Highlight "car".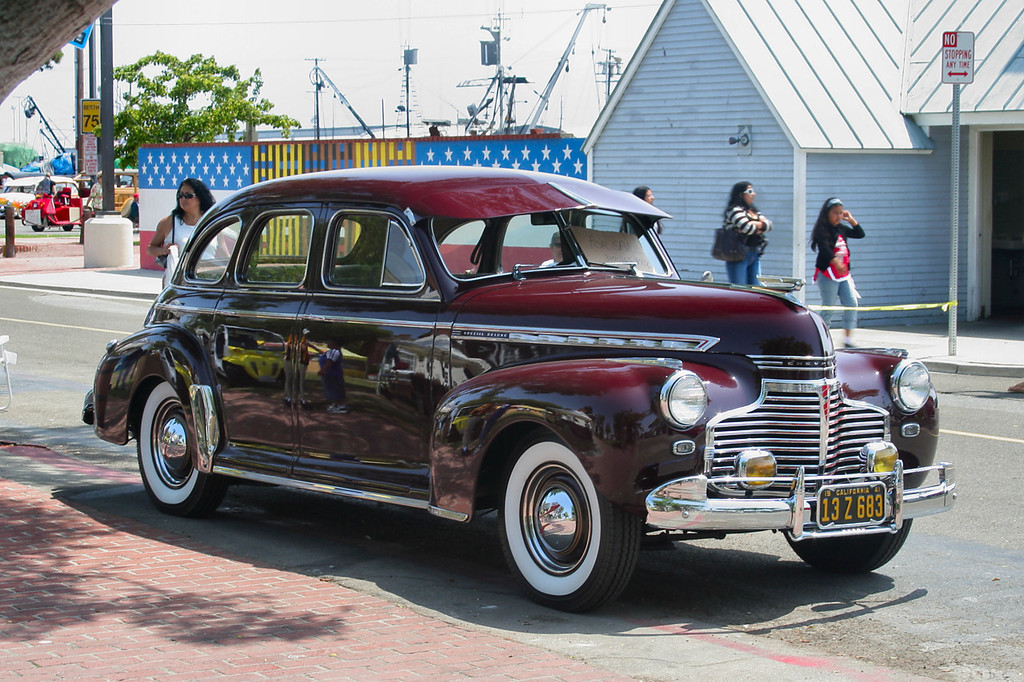
Highlighted region: bbox=(81, 162, 954, 616).
